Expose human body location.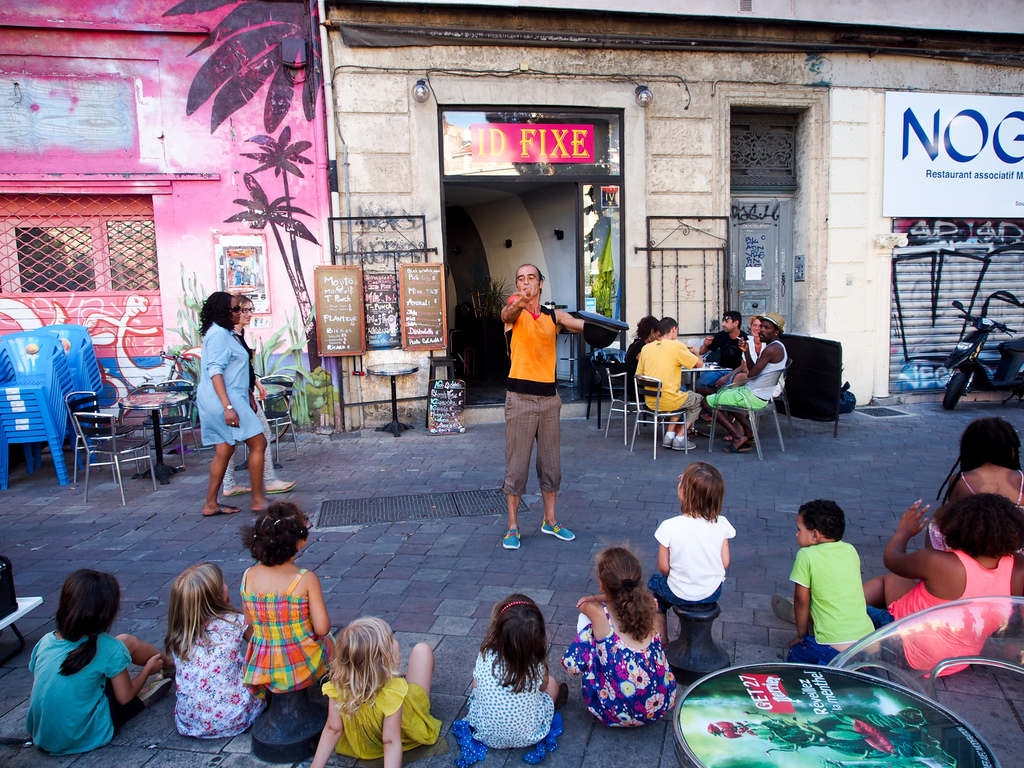
Exposed at box(304, 614, 440, 767).
